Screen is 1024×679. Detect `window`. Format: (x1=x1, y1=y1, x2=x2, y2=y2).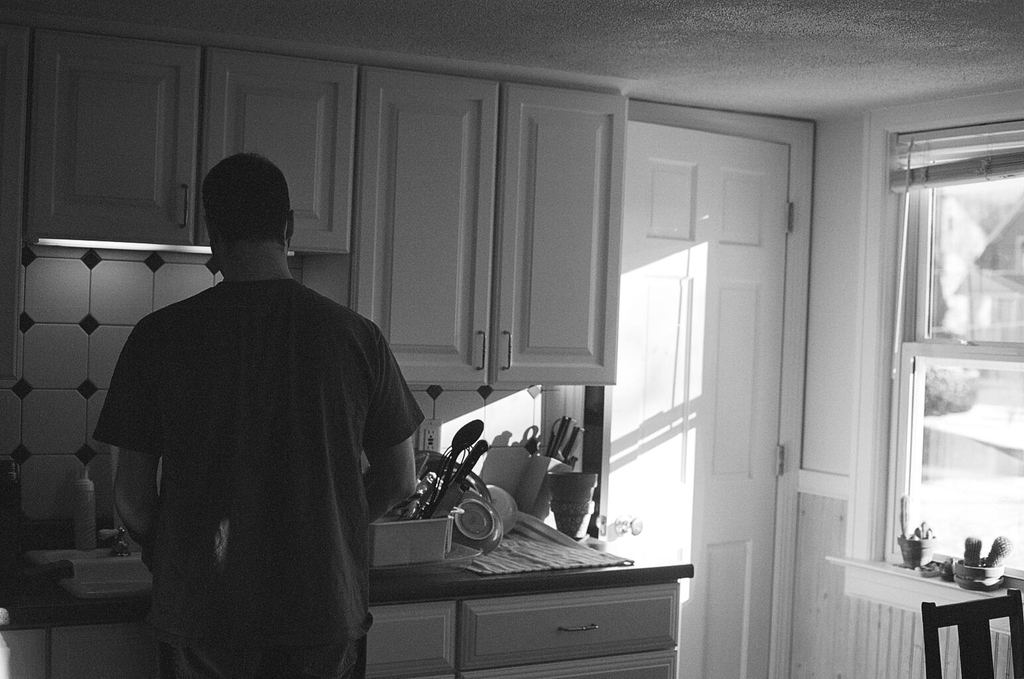
(x1=880, y1=121, x2=1023, y2=585).
